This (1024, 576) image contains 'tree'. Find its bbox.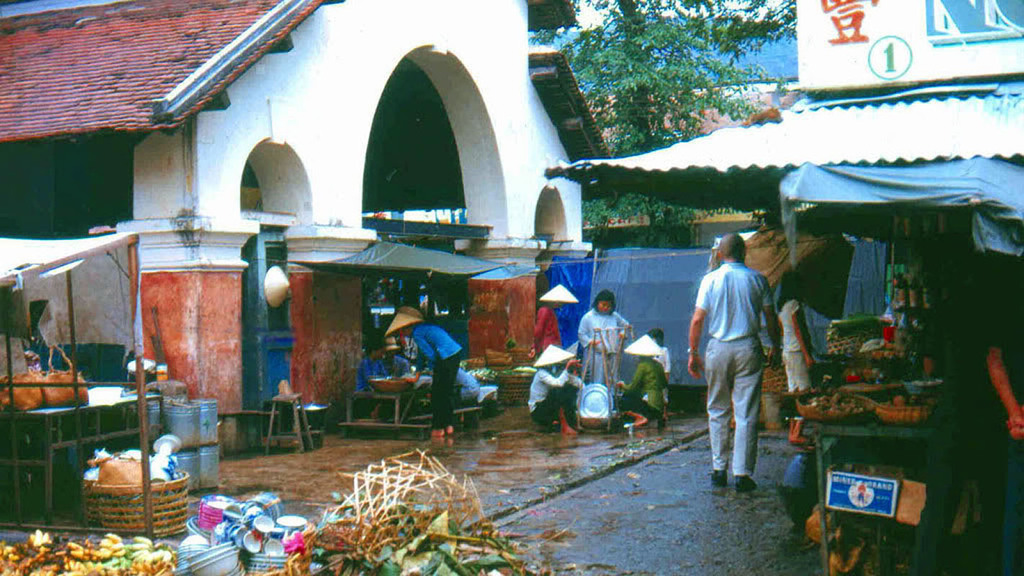
l=580, t=0, r=814, b=203.
